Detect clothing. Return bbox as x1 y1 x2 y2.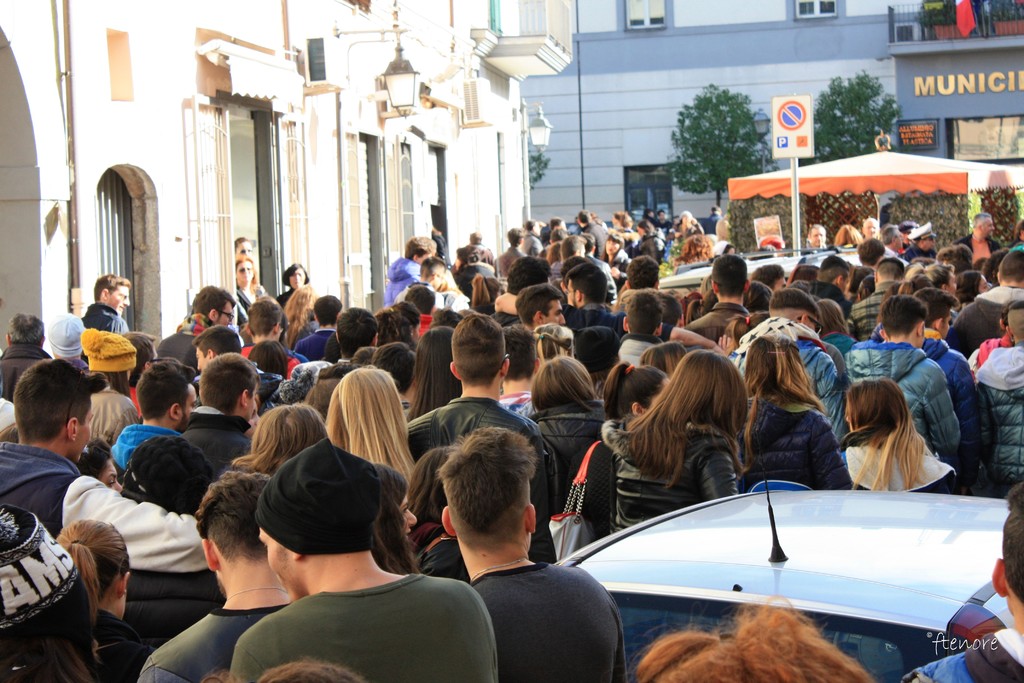
852 283 893 330.
